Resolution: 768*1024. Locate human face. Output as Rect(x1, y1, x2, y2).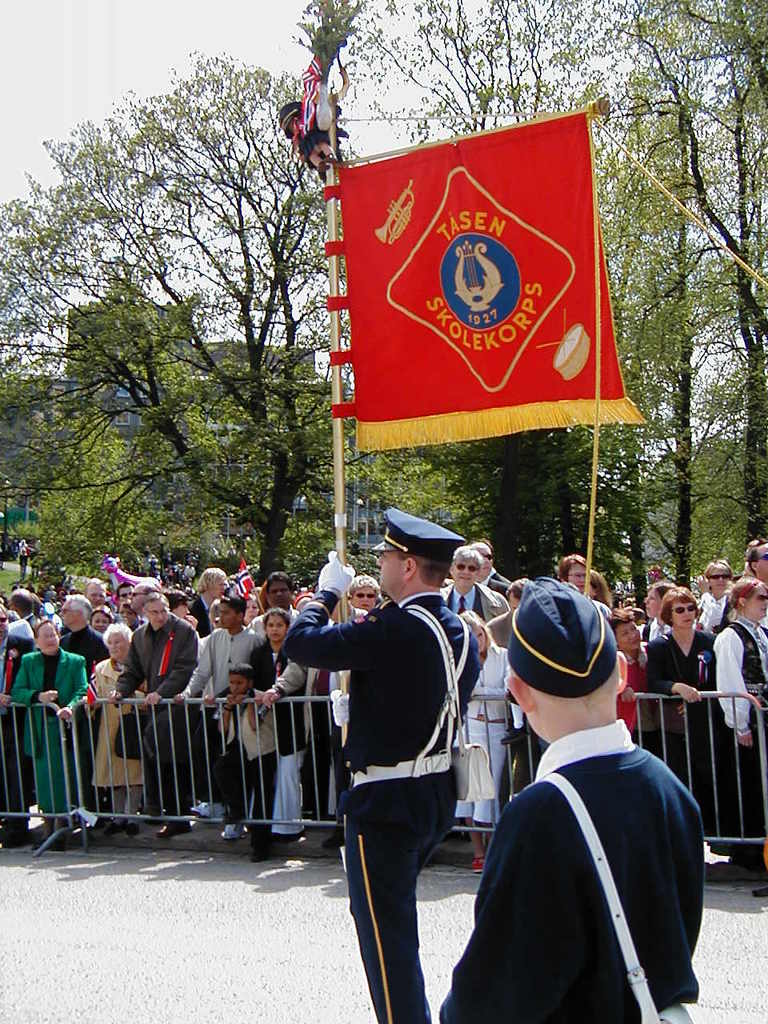
Rect(614, 625, 641, 653).
